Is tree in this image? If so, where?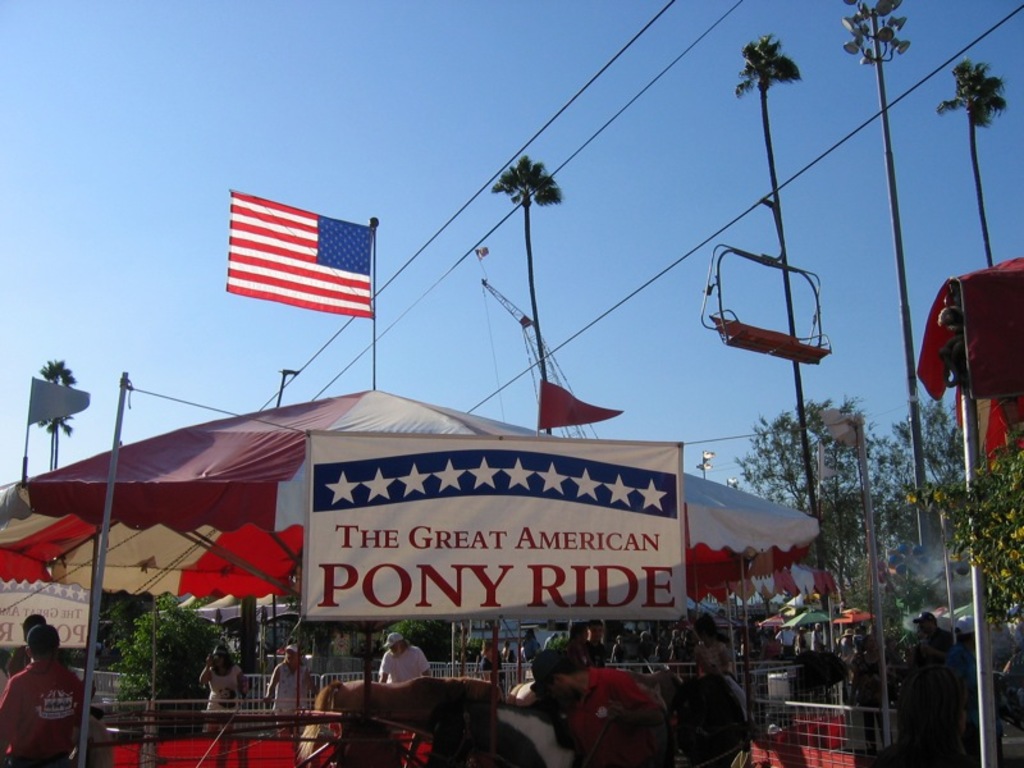
Yes, at <bbox>904, 431, 1023, 636</bbox>.
